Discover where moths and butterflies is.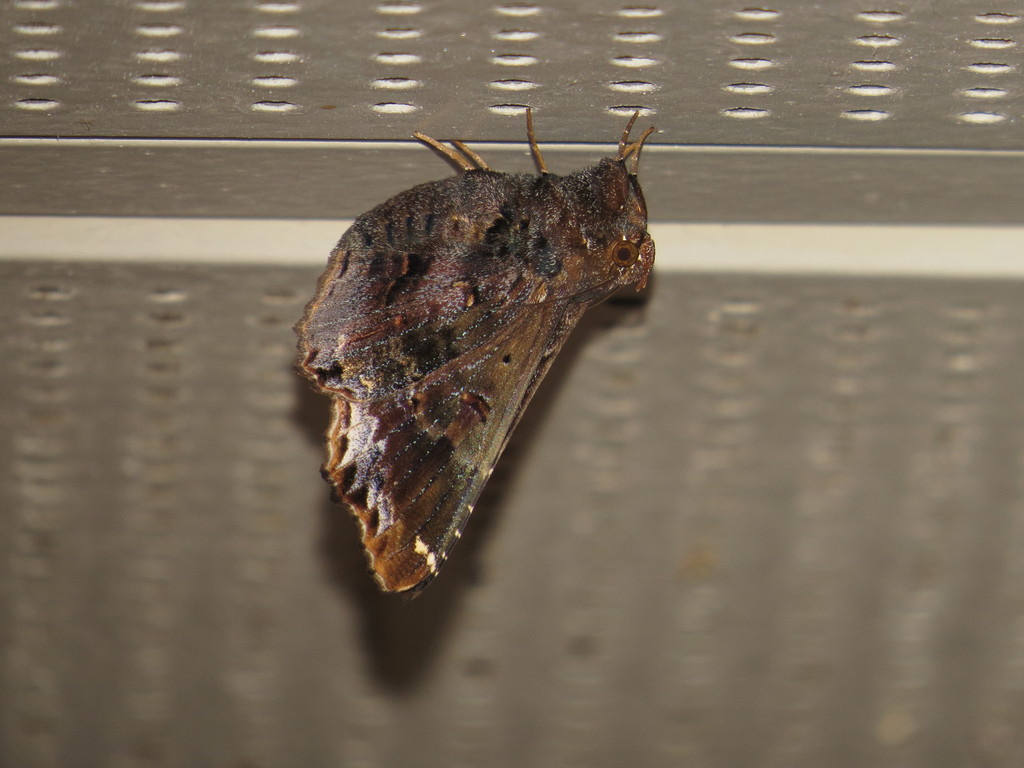
Discovered at [left=290, top=105, right=656, bottom=602].
